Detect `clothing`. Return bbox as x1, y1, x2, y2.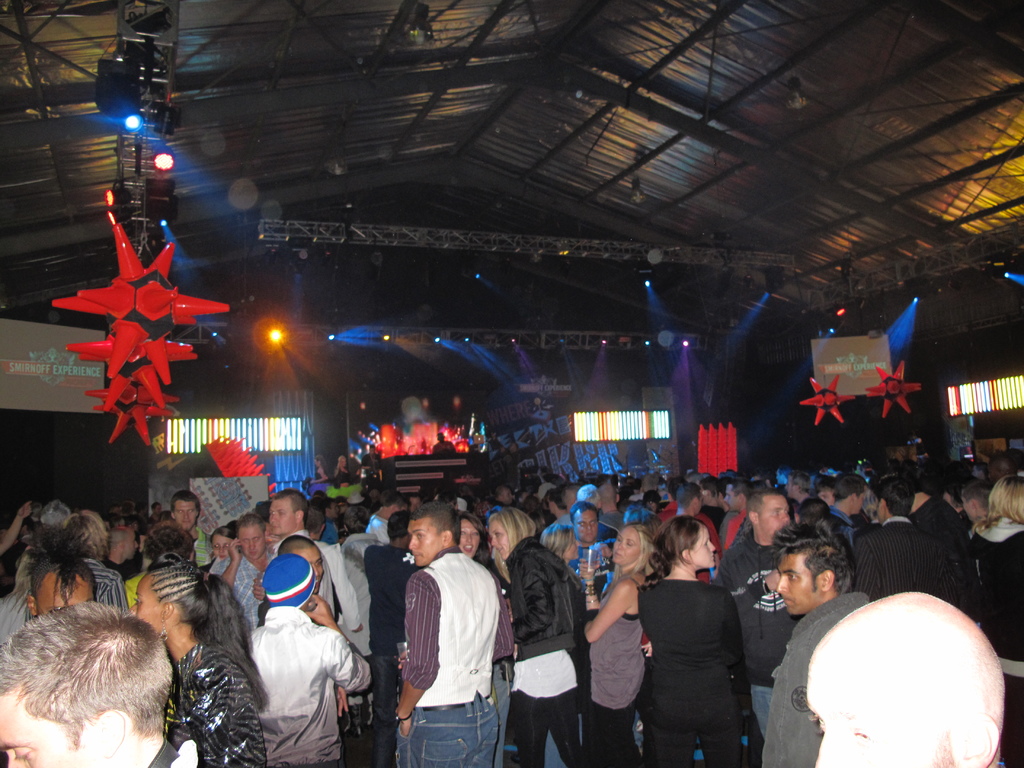
247, 604, 369, 767.
